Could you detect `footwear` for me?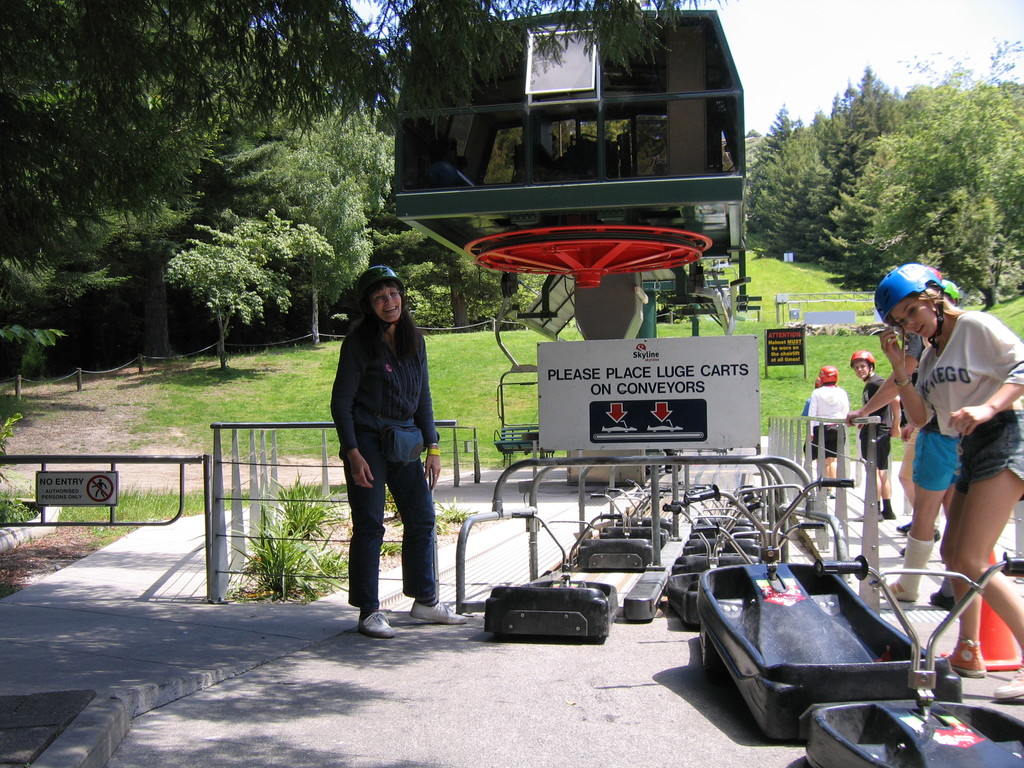
Detection result: [x1=881, y1=580, x2=921, y2=601].
